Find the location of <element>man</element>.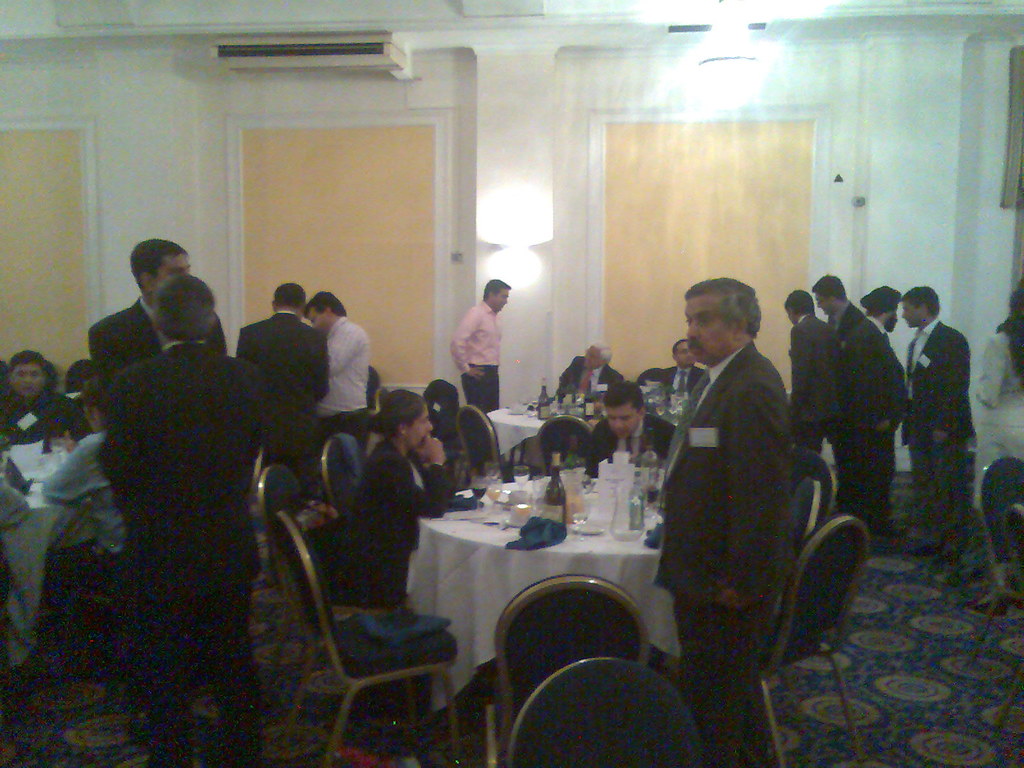
Location: bbox=(306, 285, 369, 439).
